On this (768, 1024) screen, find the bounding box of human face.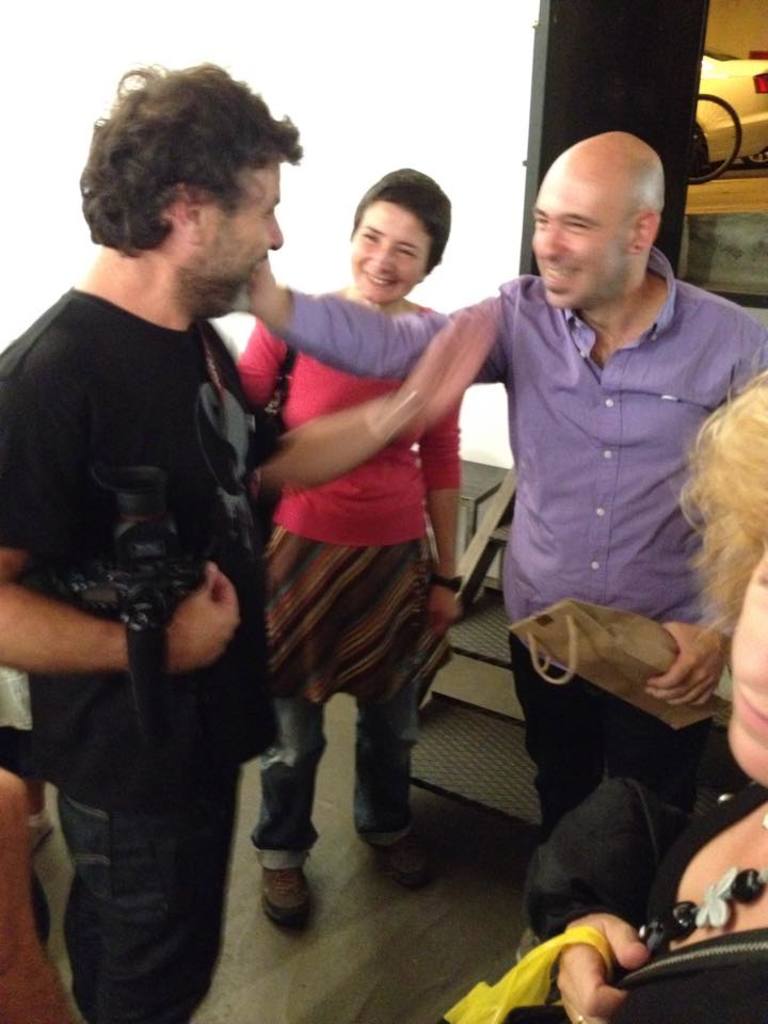
Bounding box: <bbox>717, 528, 767, 784</bbox>.
